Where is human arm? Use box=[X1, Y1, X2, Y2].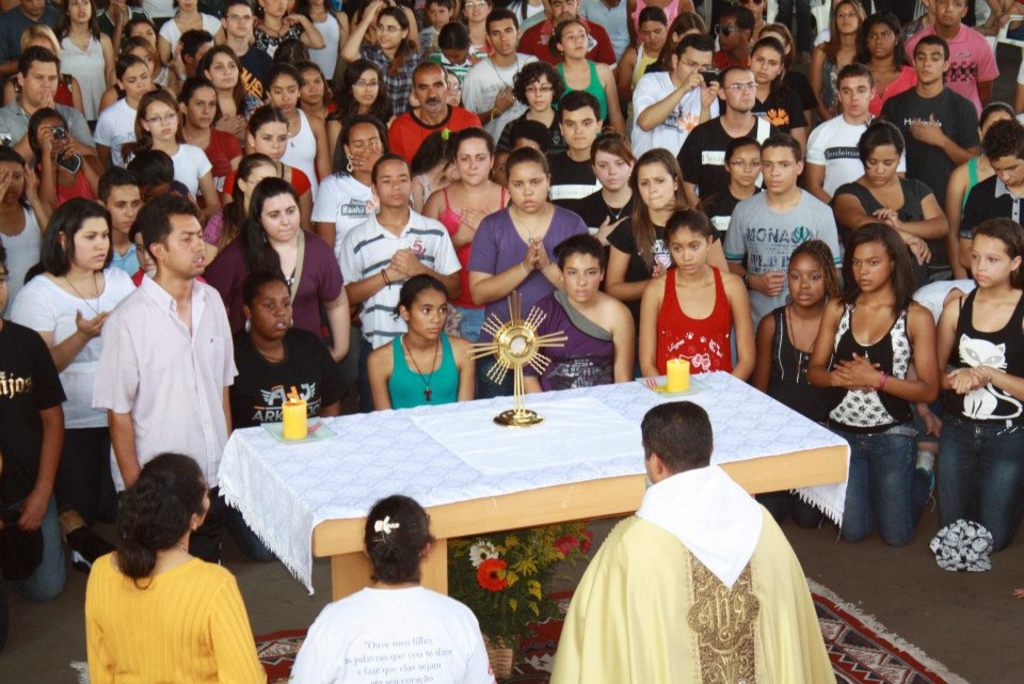
box=[297, 174, 314, 228].
